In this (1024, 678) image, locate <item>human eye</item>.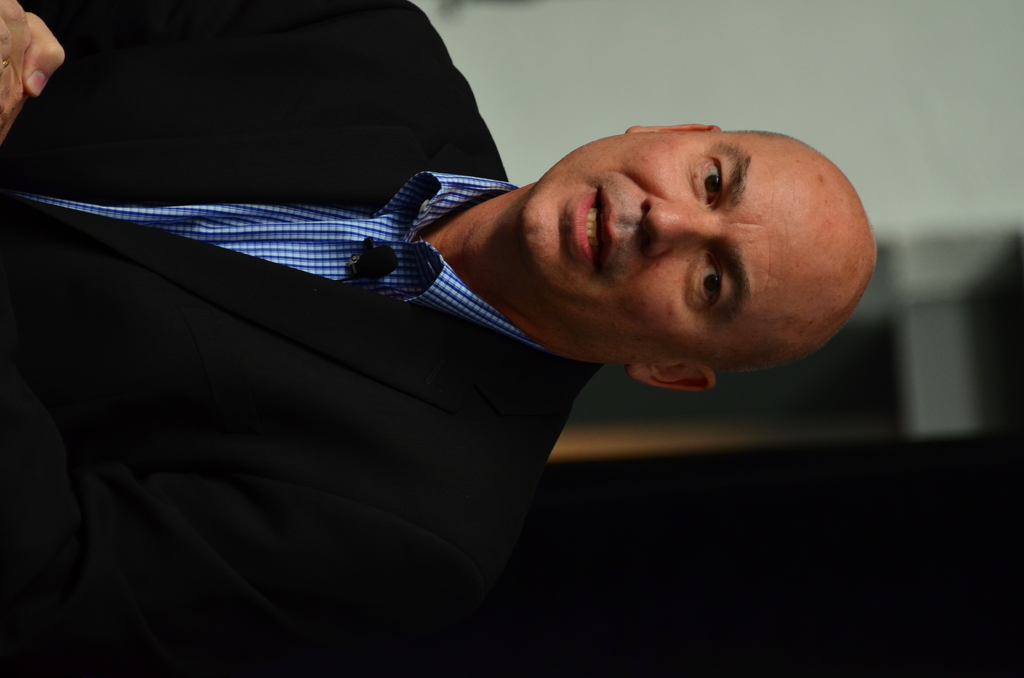
Bounding box: (693, 156, 731, 208).
